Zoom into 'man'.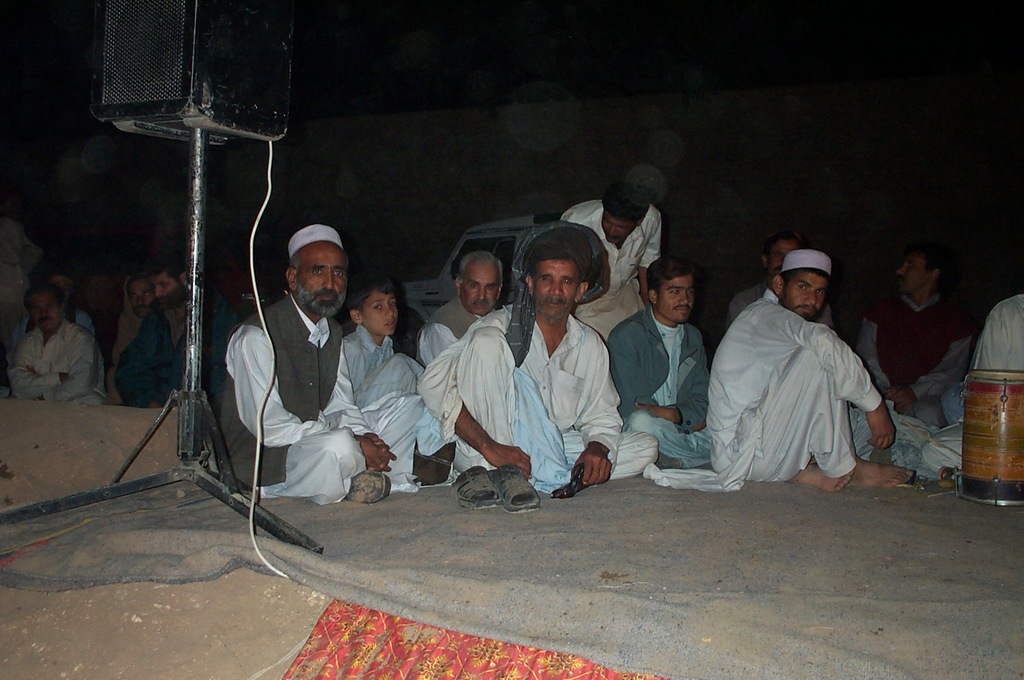
Zoom target: [561,179,660,333].
